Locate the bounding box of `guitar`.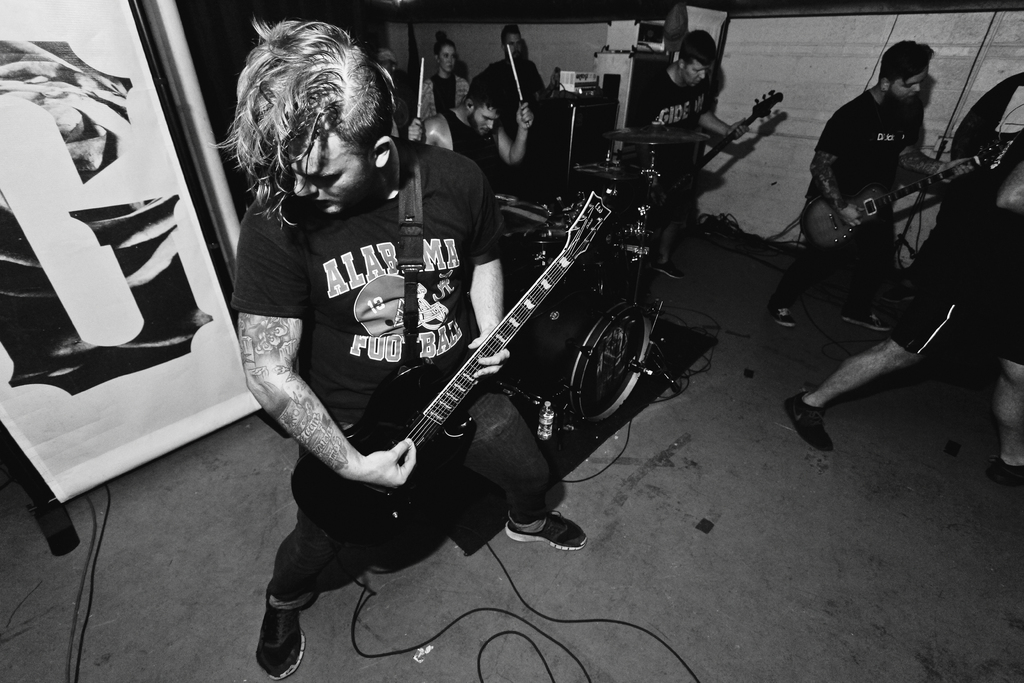
Bounding box: box(795, 140, 1005, 270).
